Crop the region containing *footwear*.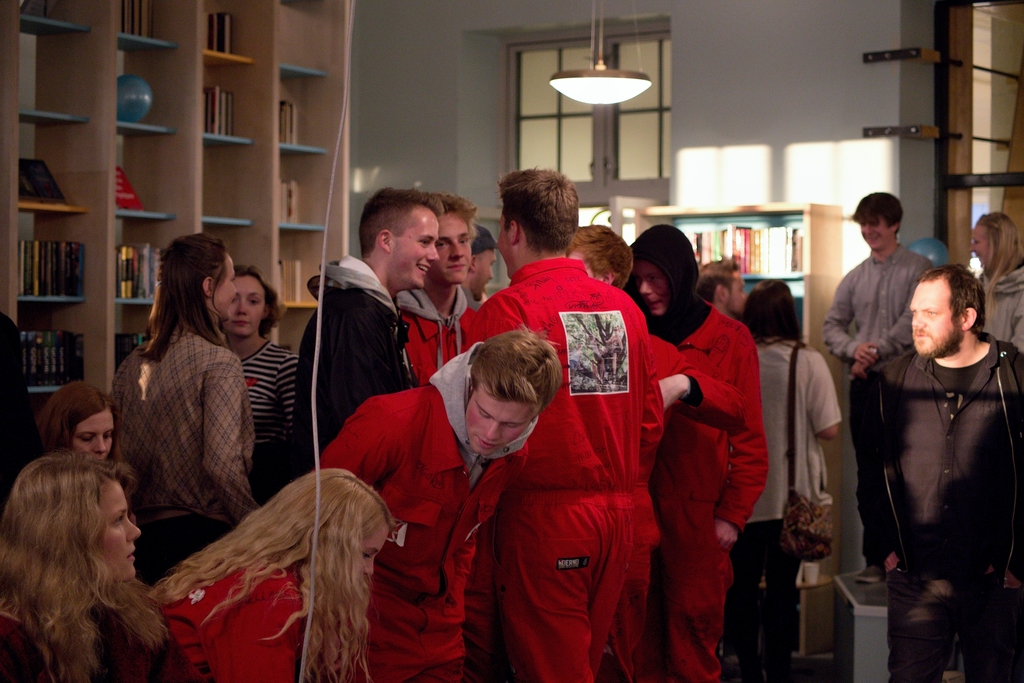
Crop region: region(854, 563, 882, 583).
